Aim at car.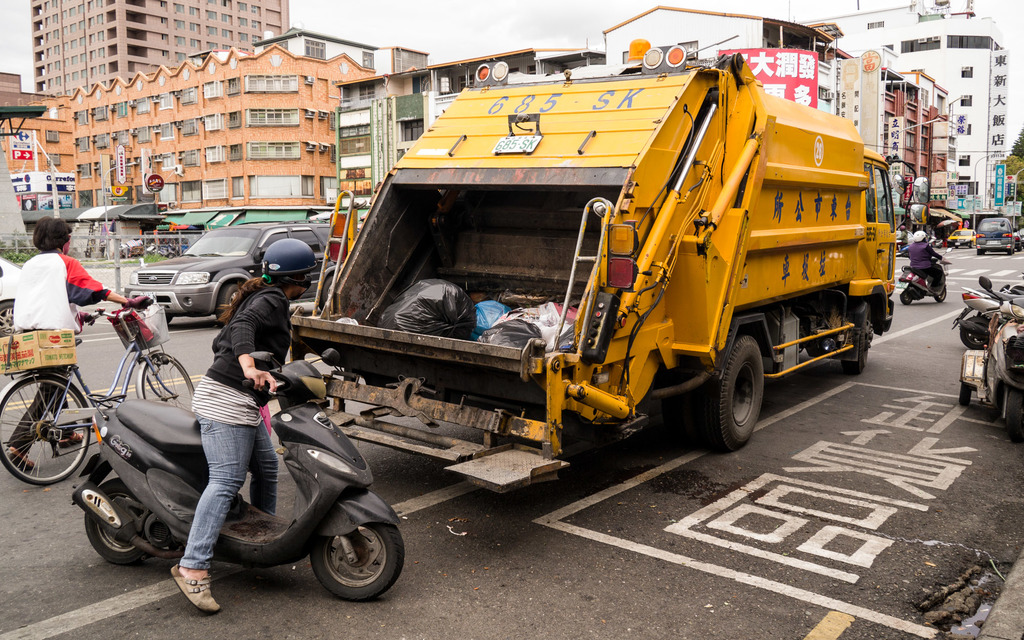
Aimed at l=977, t=216, r=1011, b=255.
